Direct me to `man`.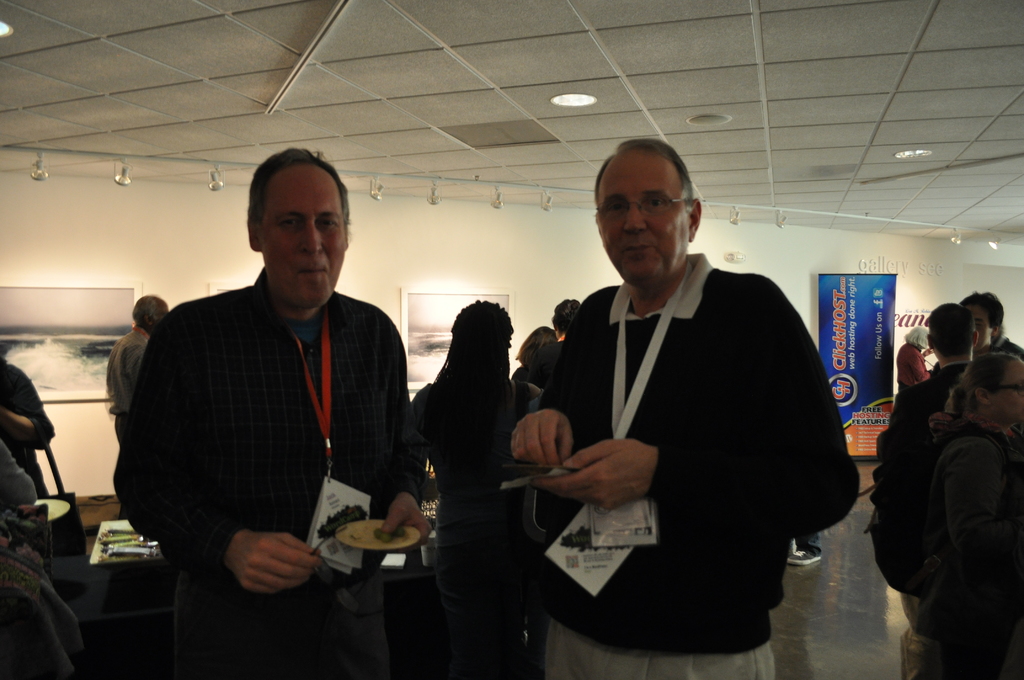
Direction: <bbox>961, 289, 1023, 358</bbox>.
